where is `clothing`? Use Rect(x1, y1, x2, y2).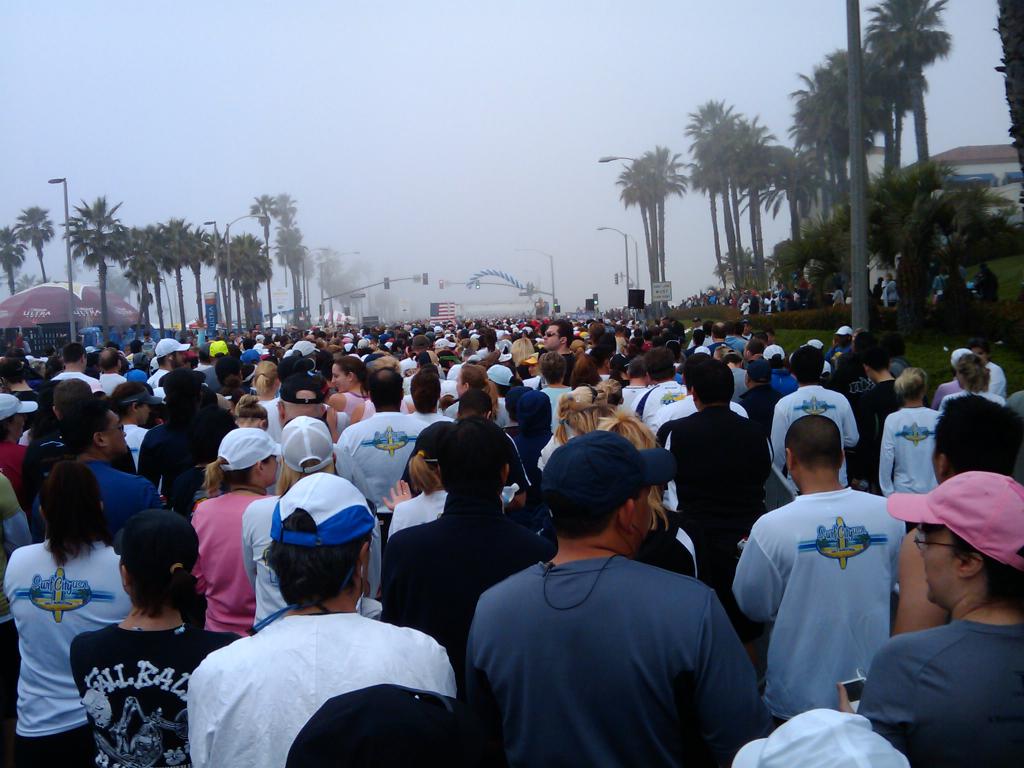
Rect(381, 527, 522, 650).
